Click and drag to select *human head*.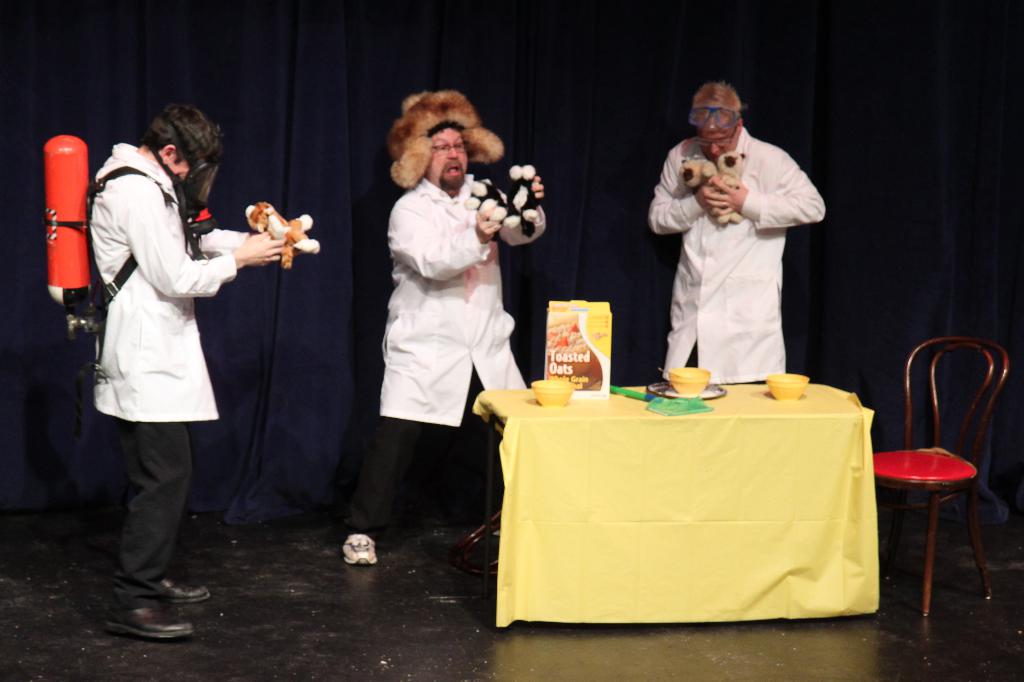
Selection: 391:87:508:195.
